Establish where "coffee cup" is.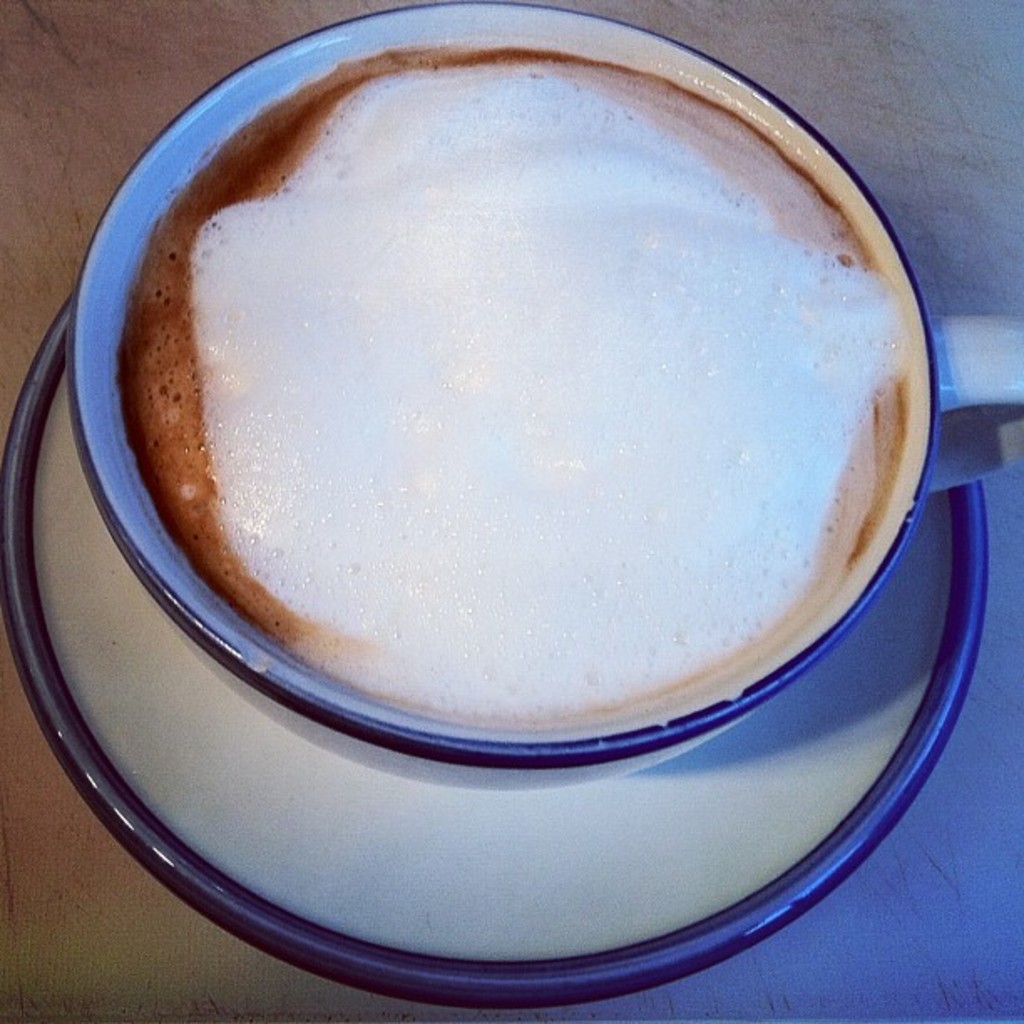
Established at rect(72, 2, 1022, 795).
